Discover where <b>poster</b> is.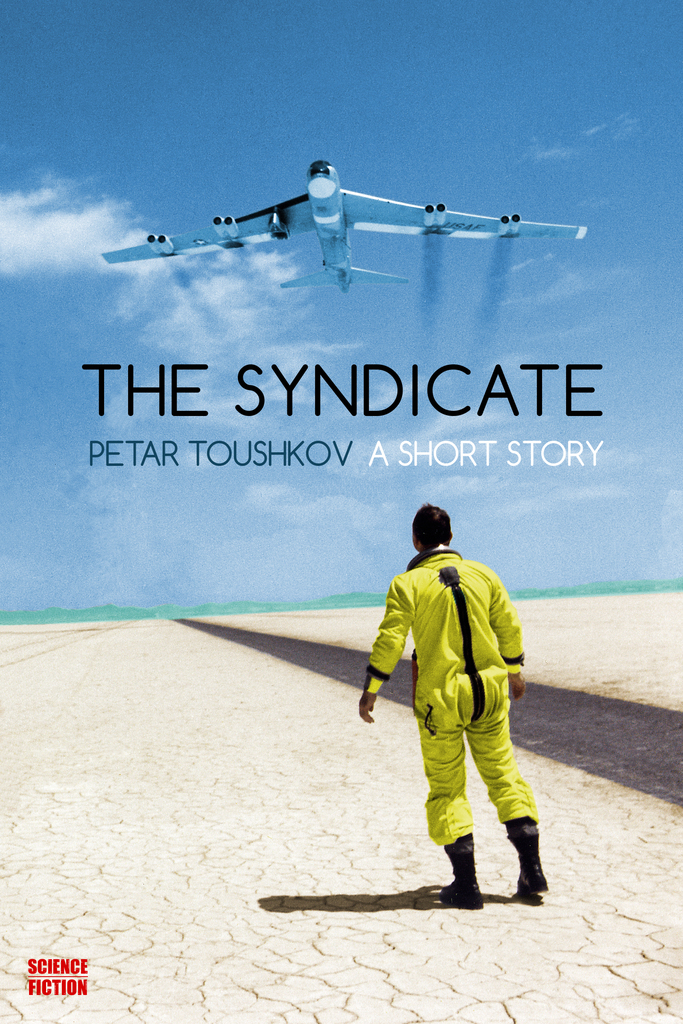
Discovered at detection(0, 0, 682, 1023).
